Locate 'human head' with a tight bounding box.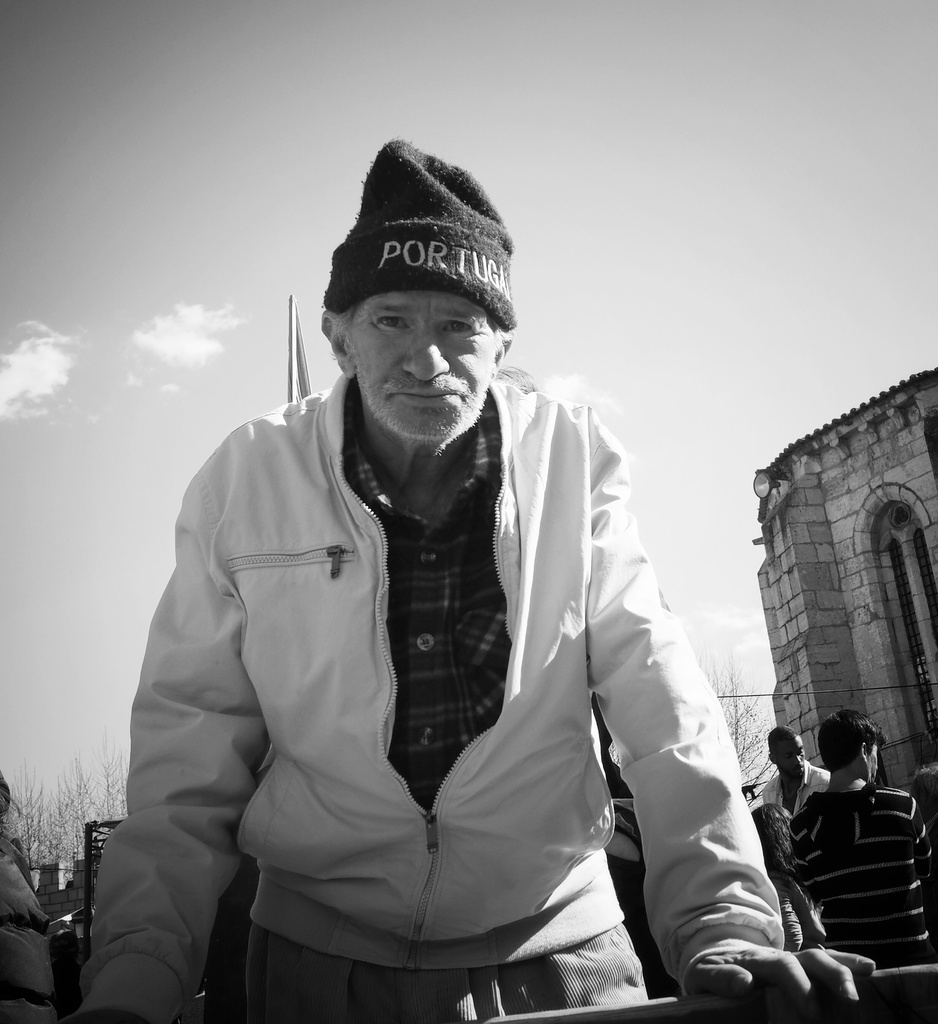
[314,136,534,460].
